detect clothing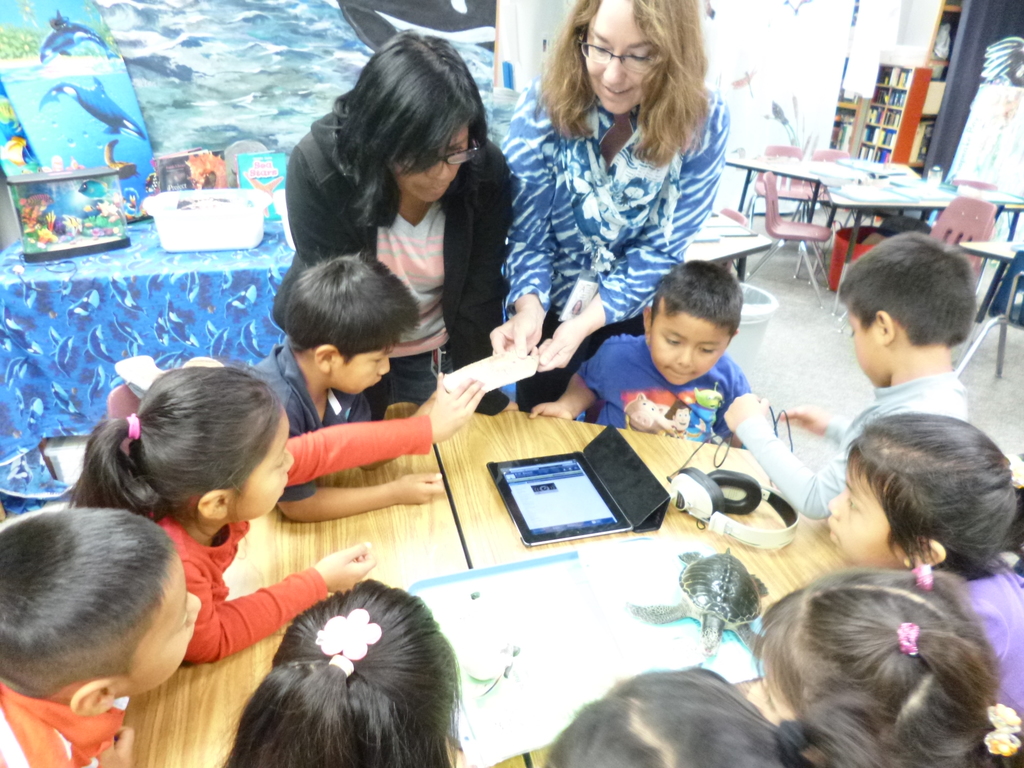
(x1=272, y1=80, x2=514, y2=415)
